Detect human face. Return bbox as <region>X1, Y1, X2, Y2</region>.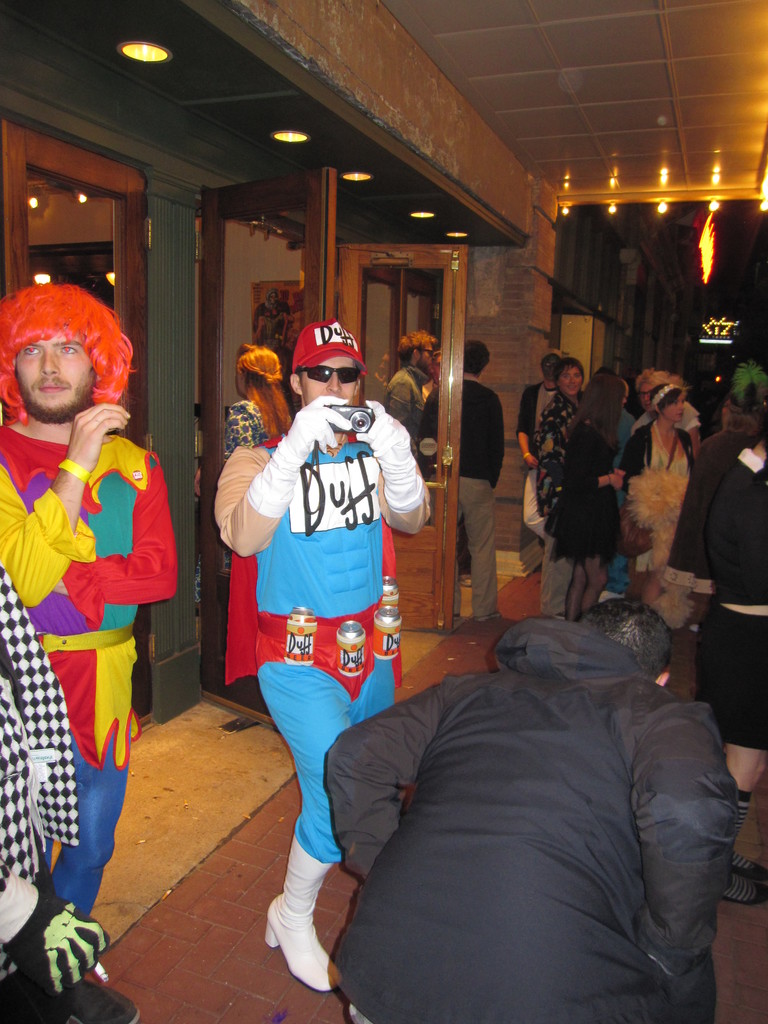
<region>12, 333, 92, 420</region>.
